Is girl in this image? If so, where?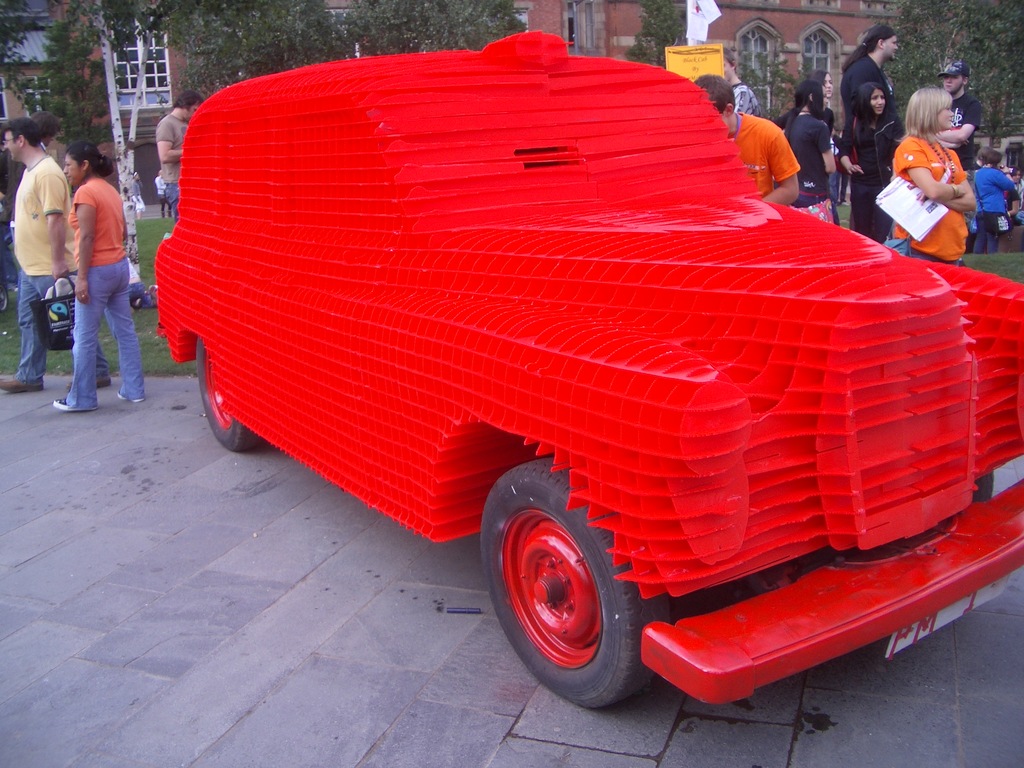
Yes, at 830 77 911 248.
